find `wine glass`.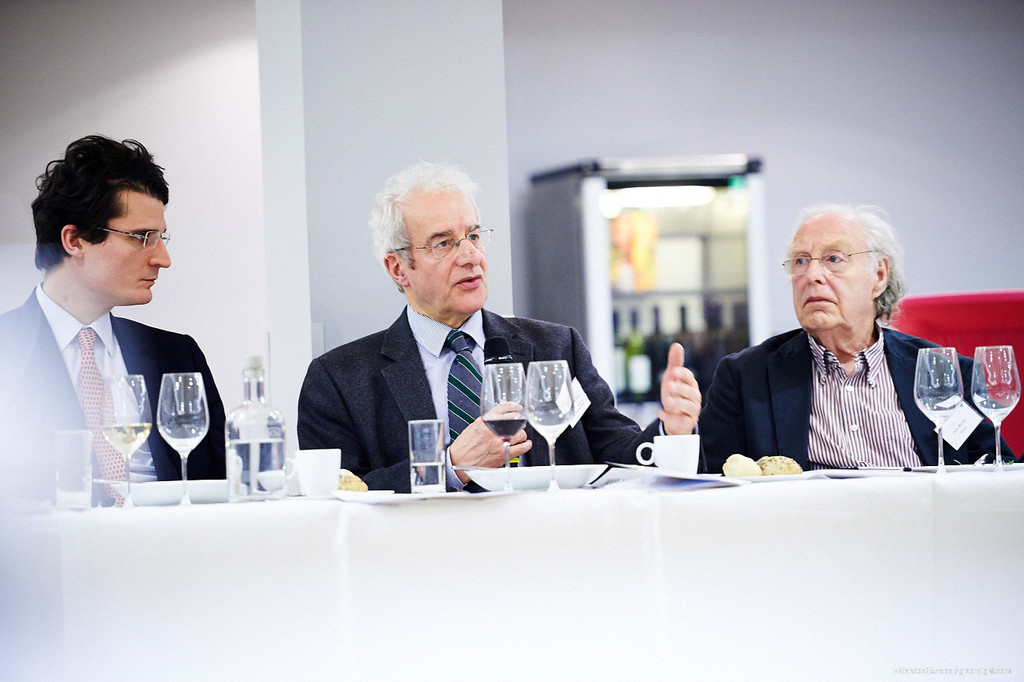
[left=524, top=361, right=574, bottom=491].
